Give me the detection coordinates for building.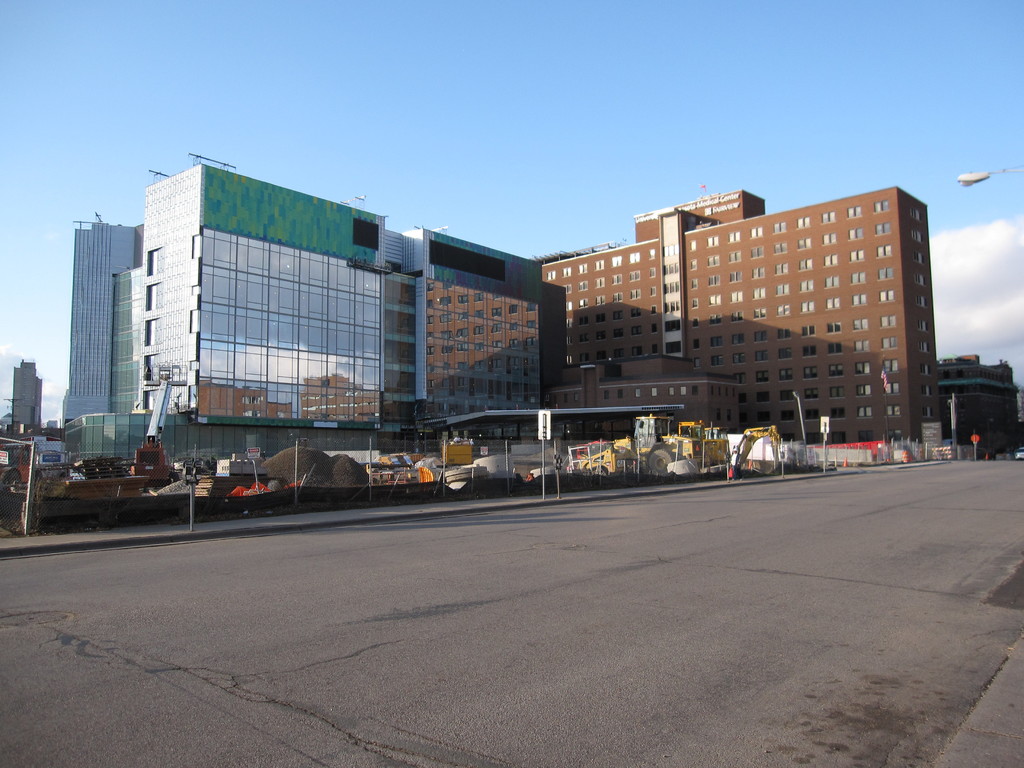
[left=62, top=156, right=682, bottom=467].
